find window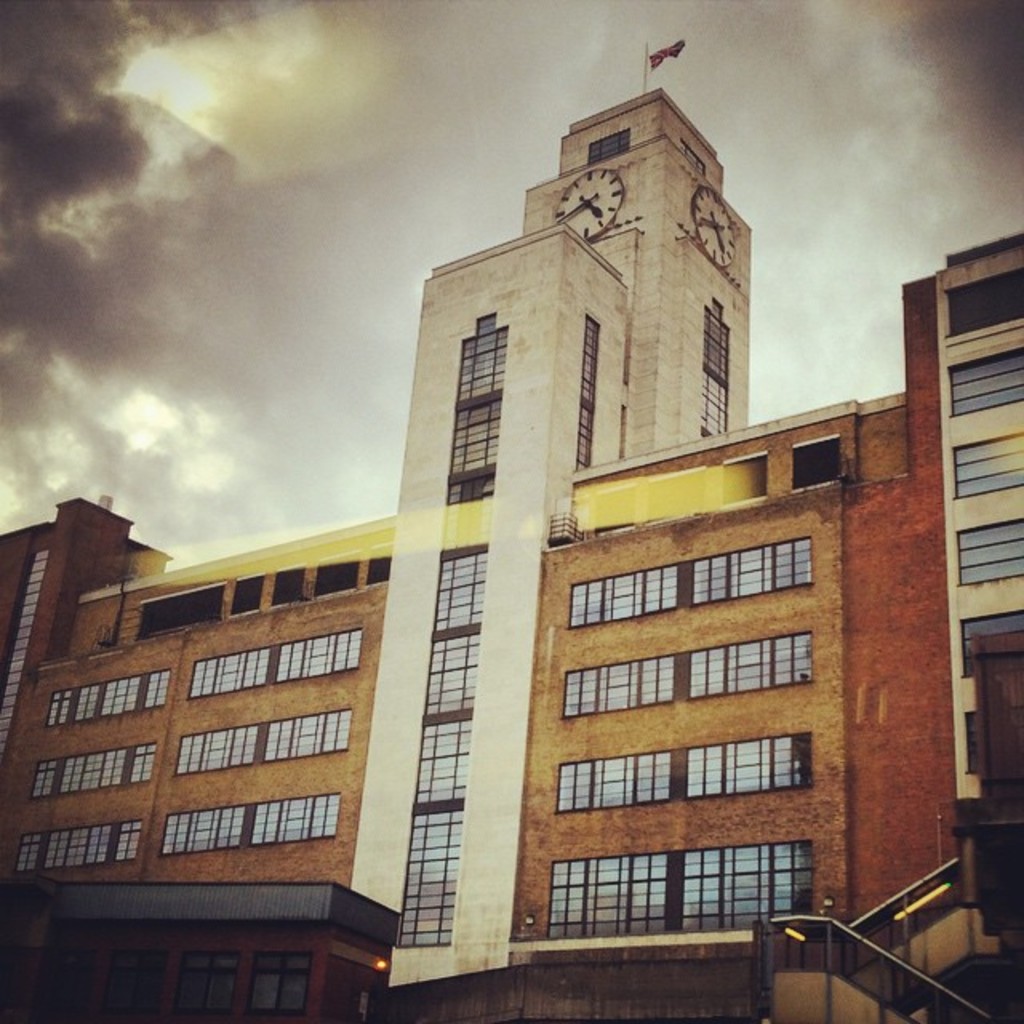
x1=547, y1=830, x2=808, y2=936
